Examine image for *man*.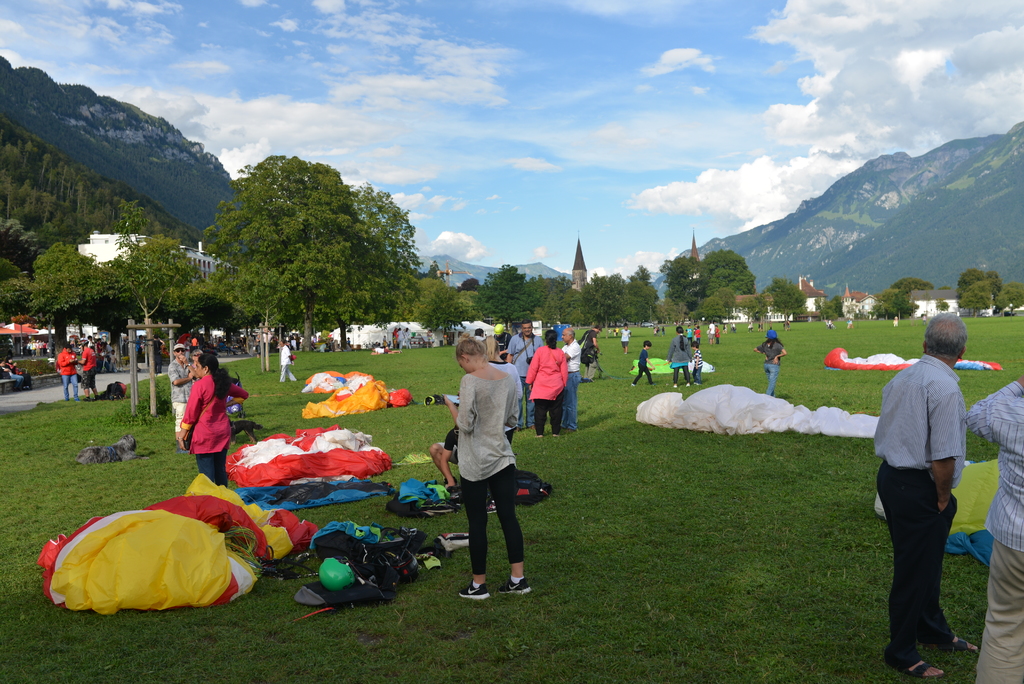
Examination result: [x1=166, y1=343, x2=195, y2=439].
